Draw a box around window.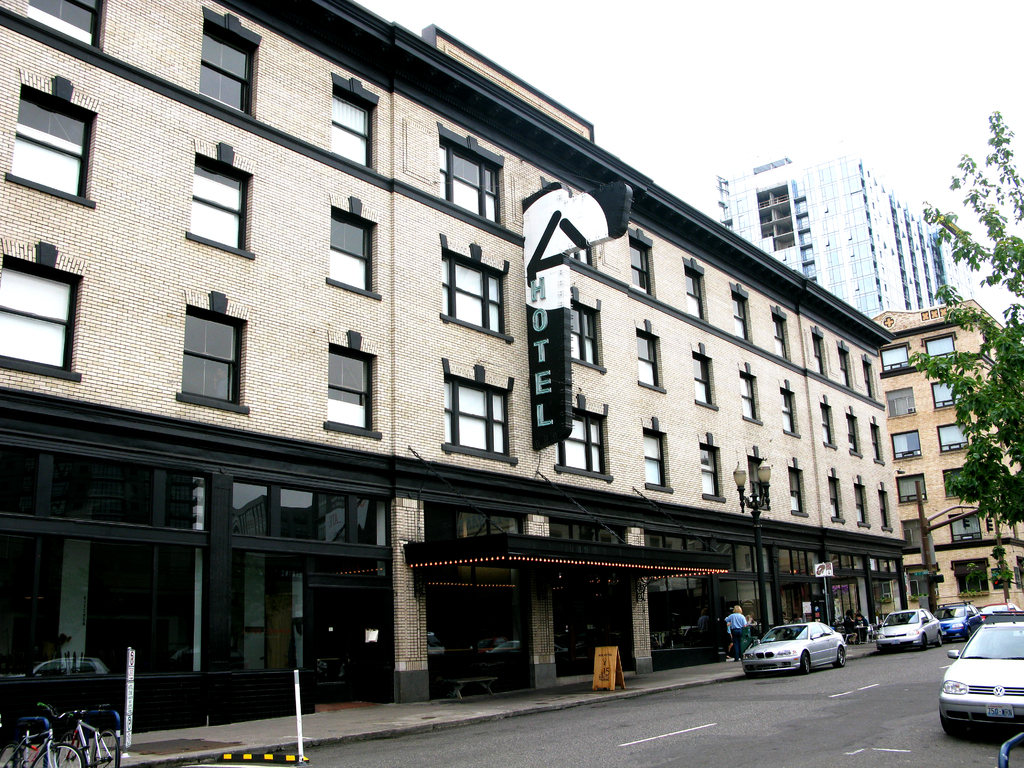
left=730, top=289, right=758, bottom=345.
